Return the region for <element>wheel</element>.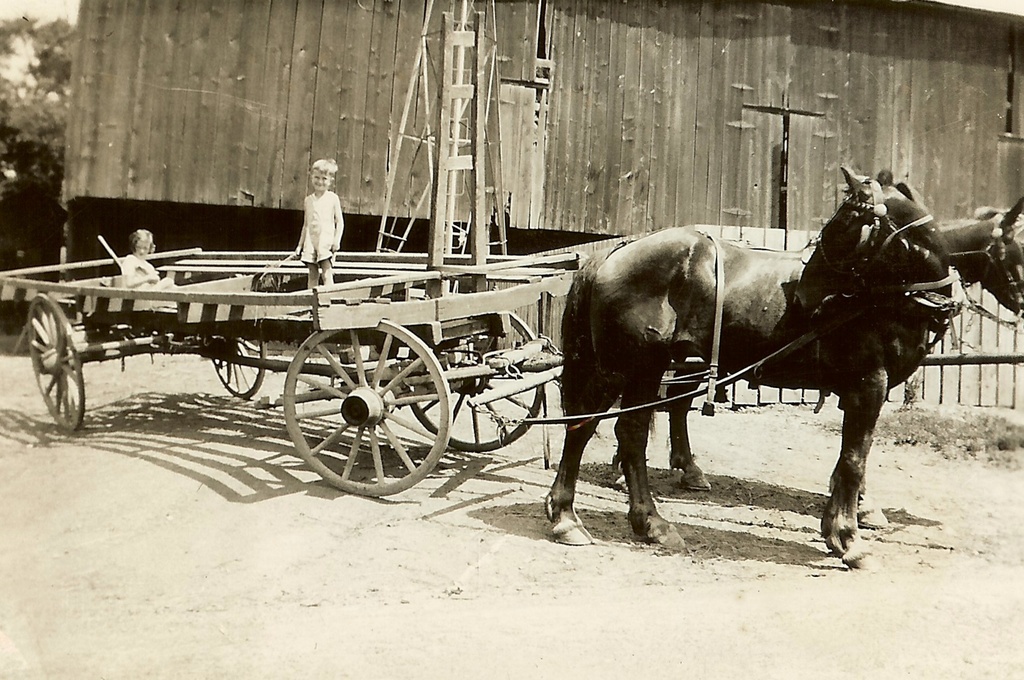
locate(403, 316, 545, 449).
